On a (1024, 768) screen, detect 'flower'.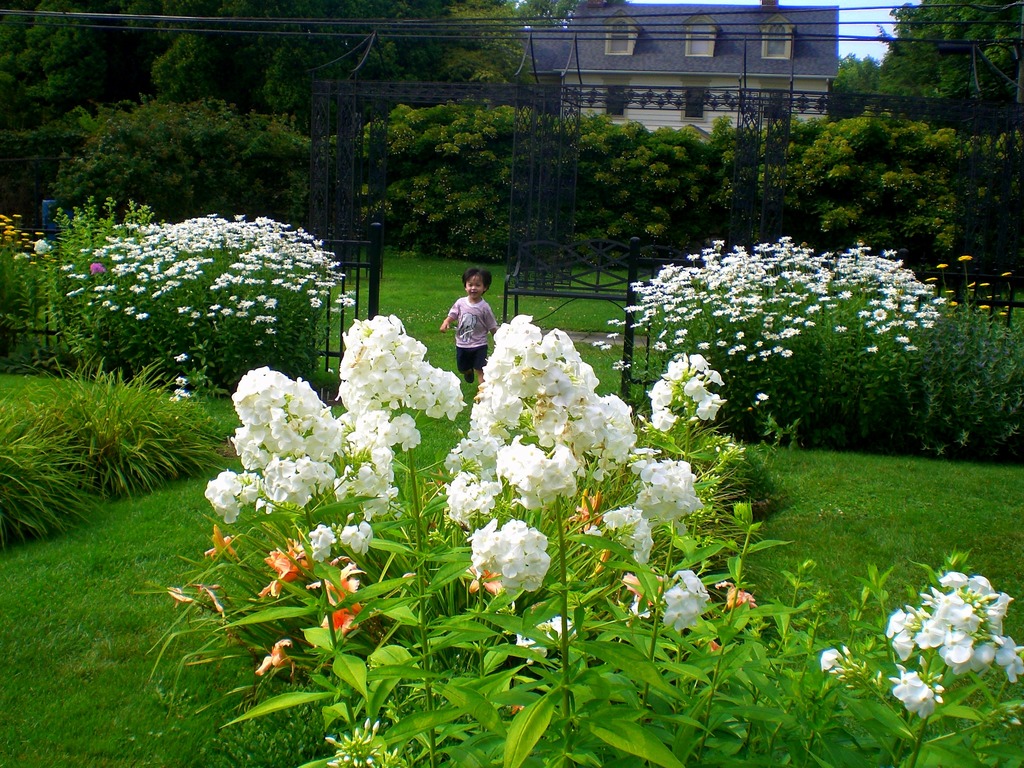
crop(625, 569, 665, 610).
